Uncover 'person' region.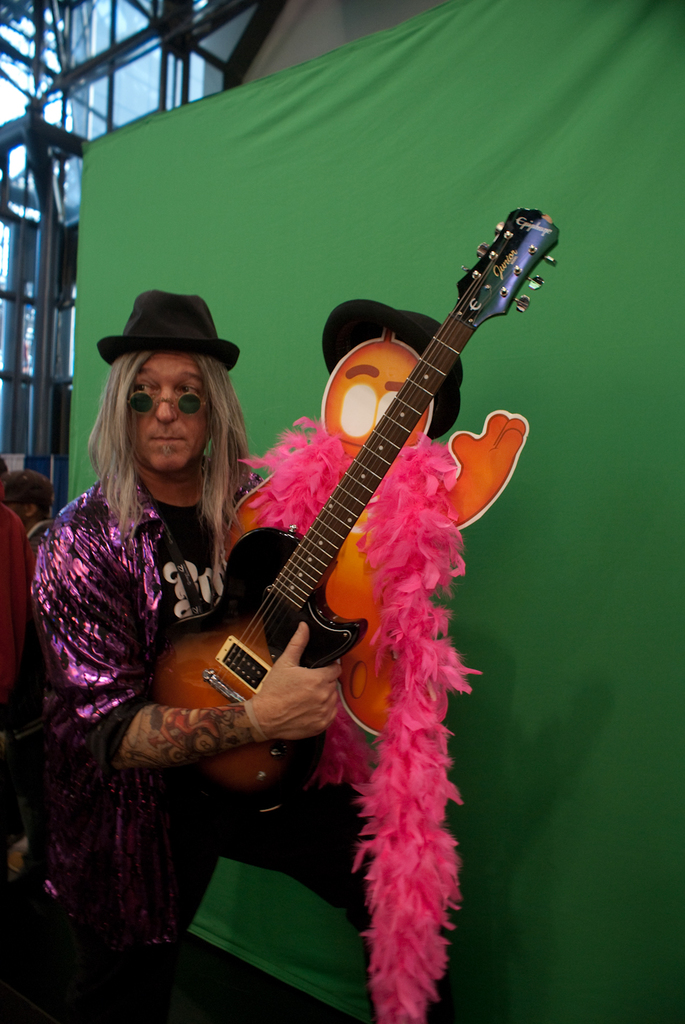
Uncovered: box=[37, 292, 347, 1023].
